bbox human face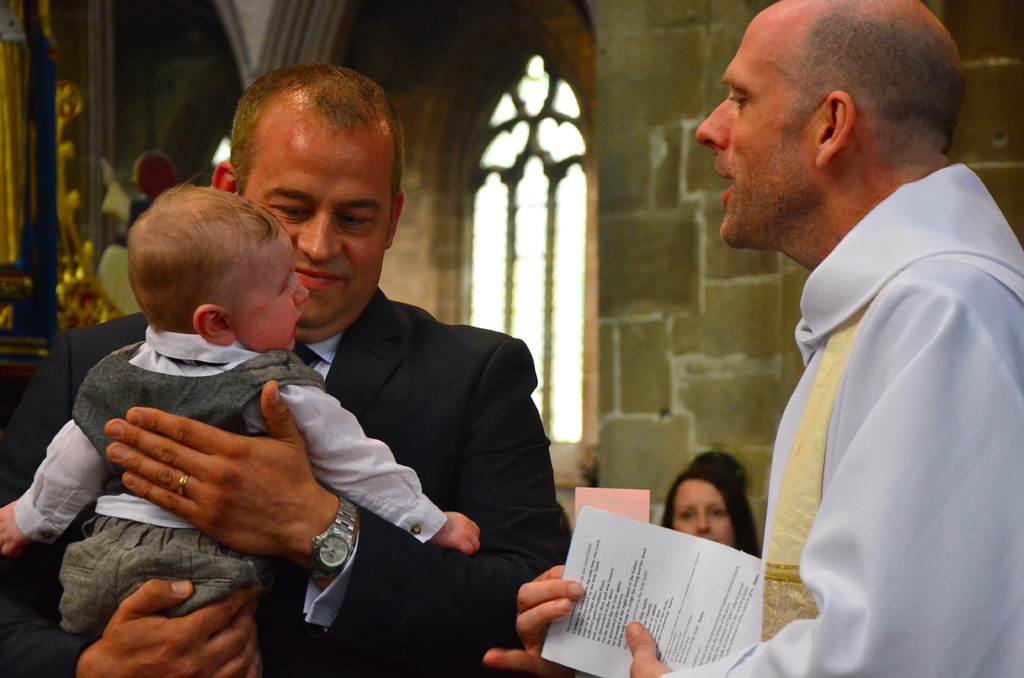
(693,13,819,242)
